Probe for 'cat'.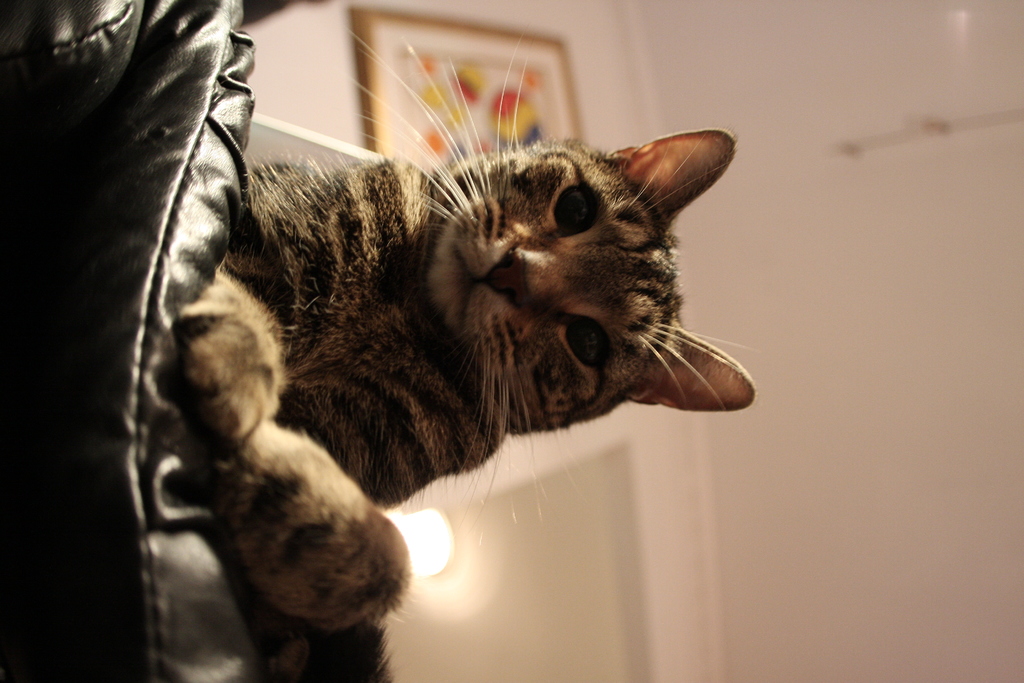
Probe result: BBox(168, 24, 755, 682).
